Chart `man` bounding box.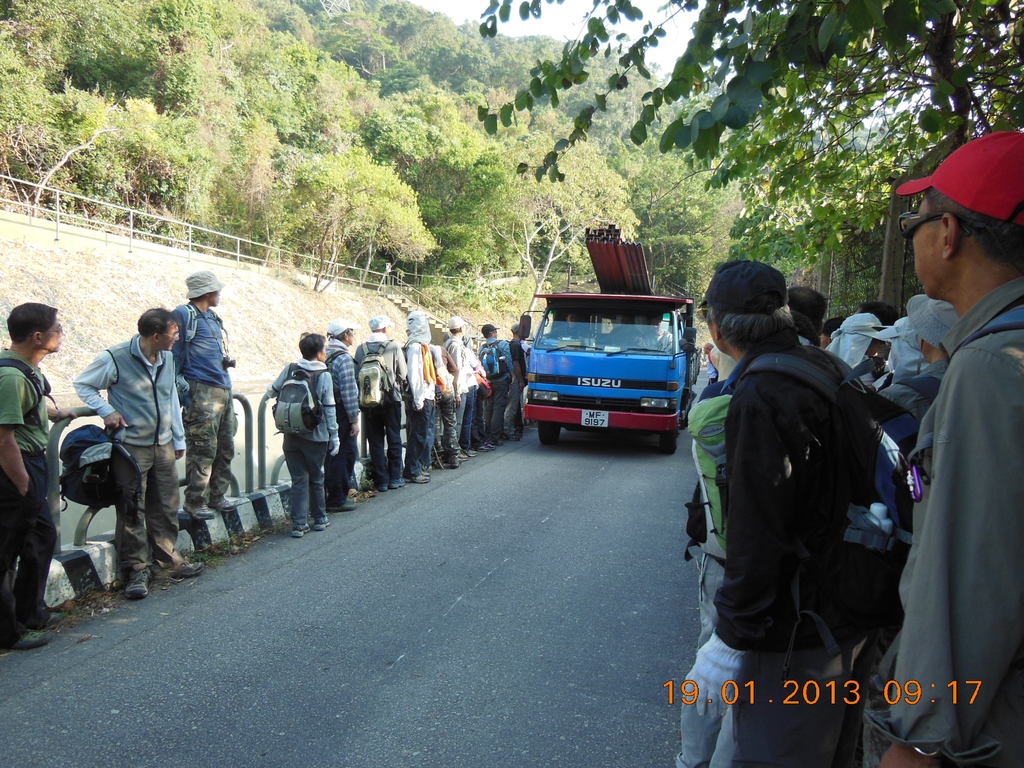
Charted: detection(547, 309, 586, 337).
